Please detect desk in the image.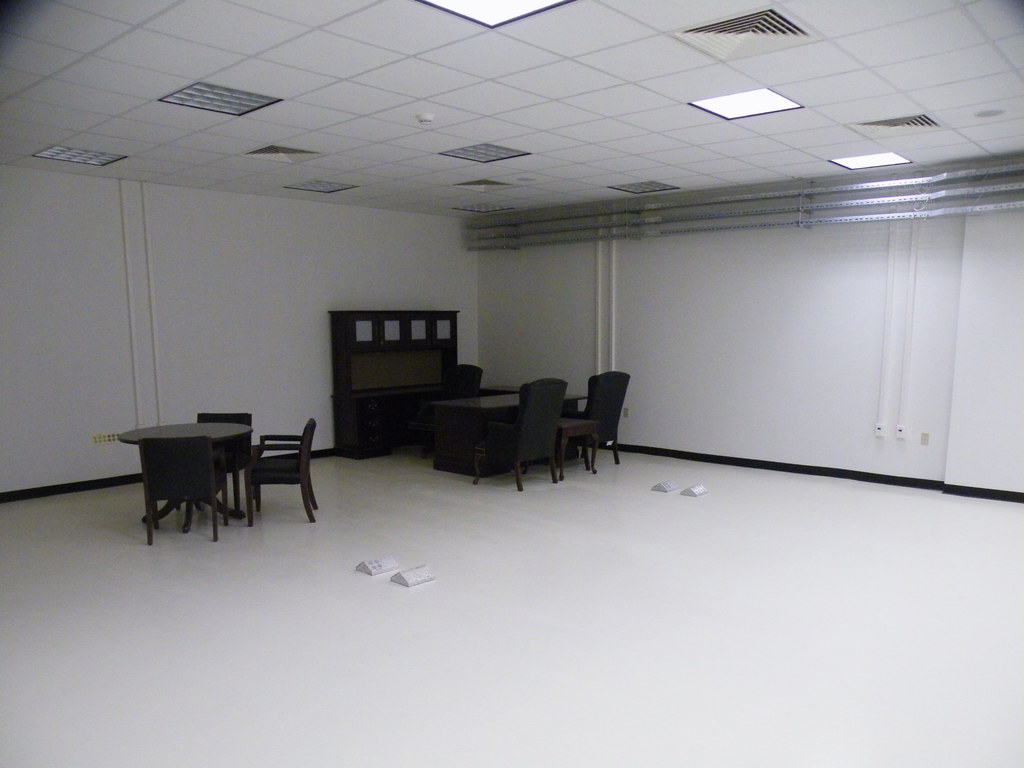
BBox(392, 381, 618, 490).
